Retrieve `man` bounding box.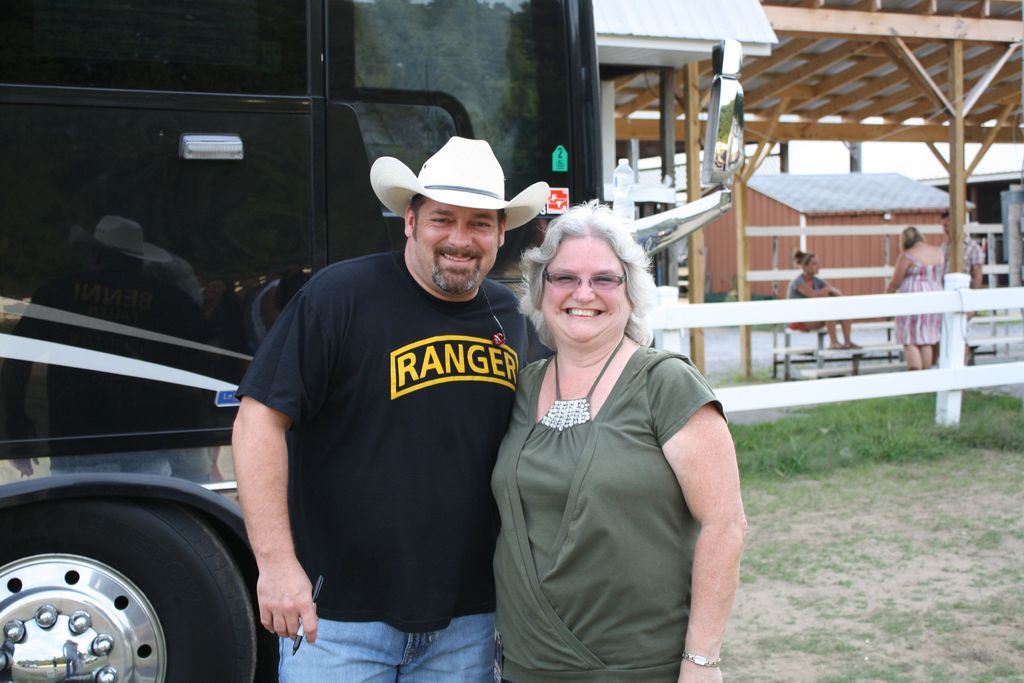
Bounding box: region(229, 141, 535, 682).
